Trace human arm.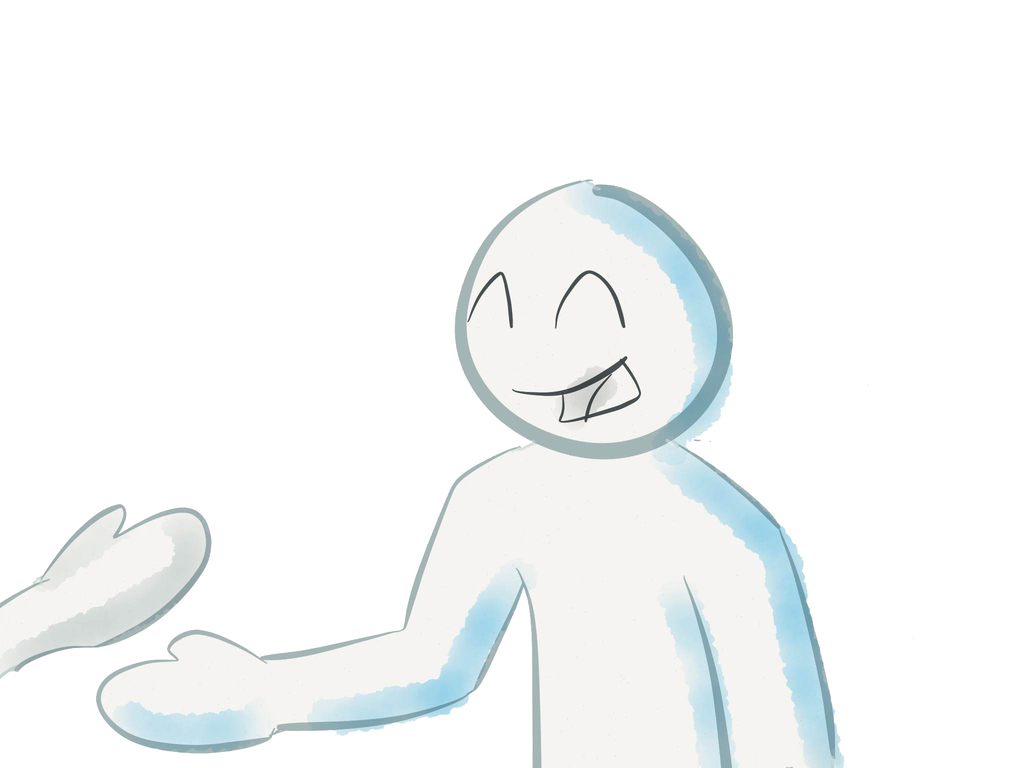
Traced to bbox=[0, 499, 212, 682].
